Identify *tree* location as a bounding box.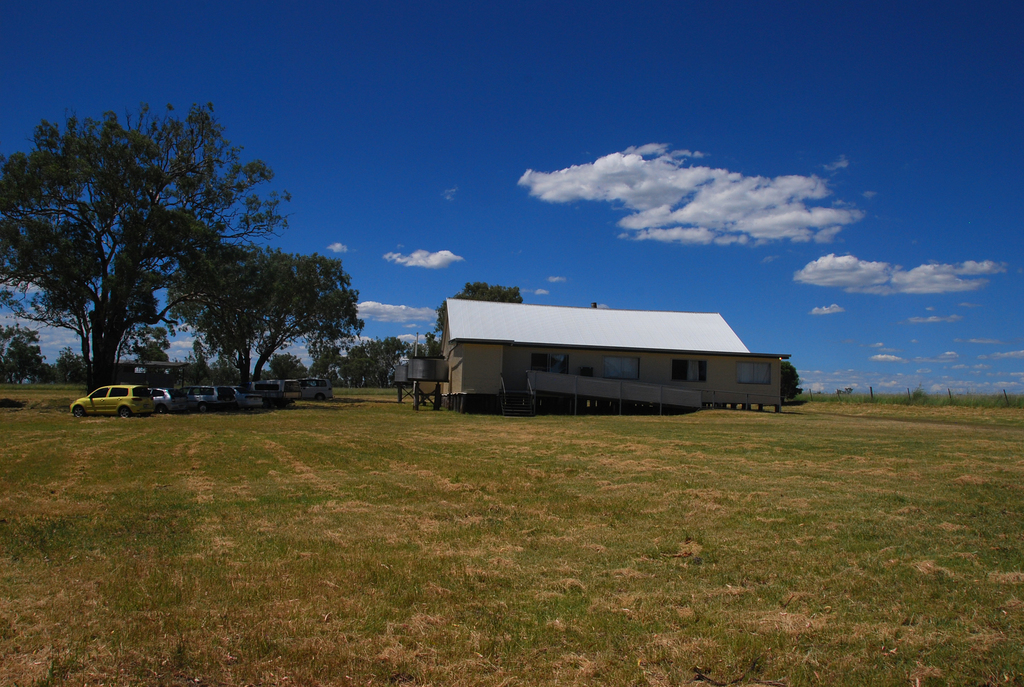
(779,359,805,406).
